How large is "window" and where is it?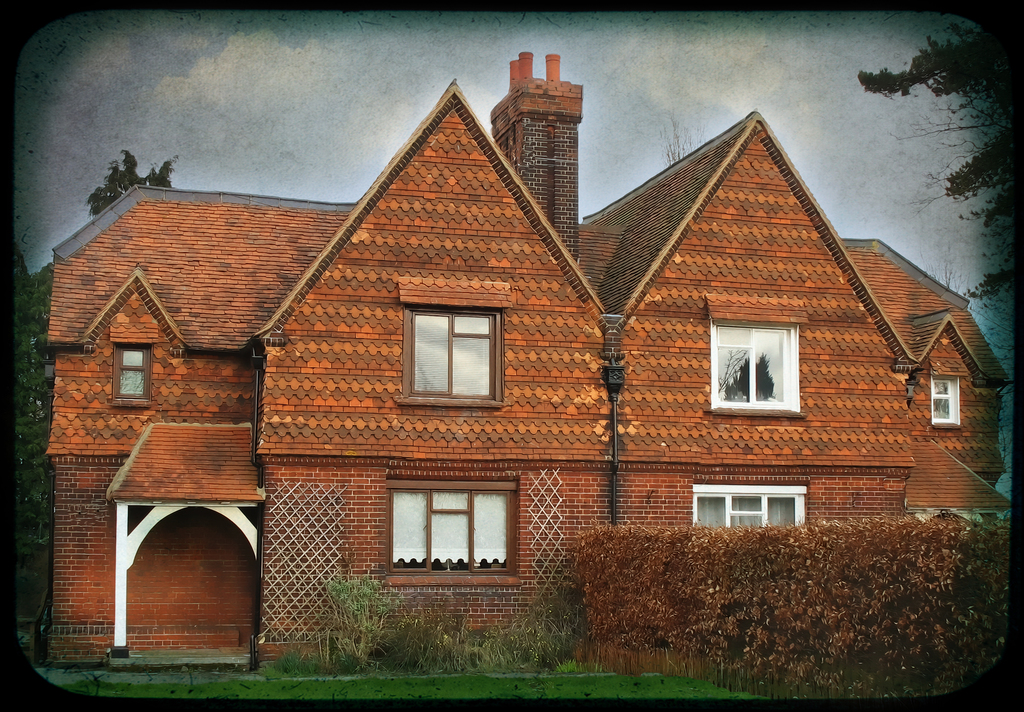
Bounding box: [x1=113, y1=345, x2=152, y2=401].
